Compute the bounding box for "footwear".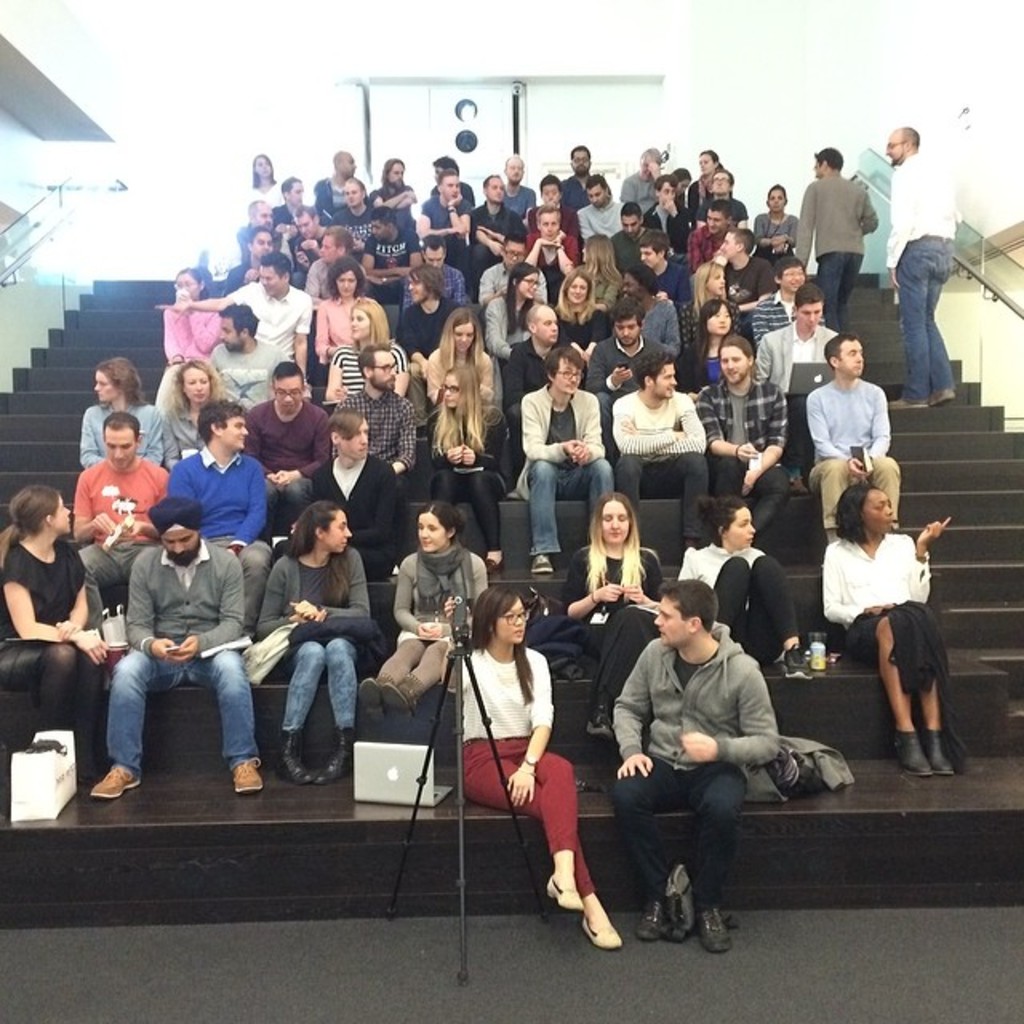
bbox=(582, 702, 613, 747).
